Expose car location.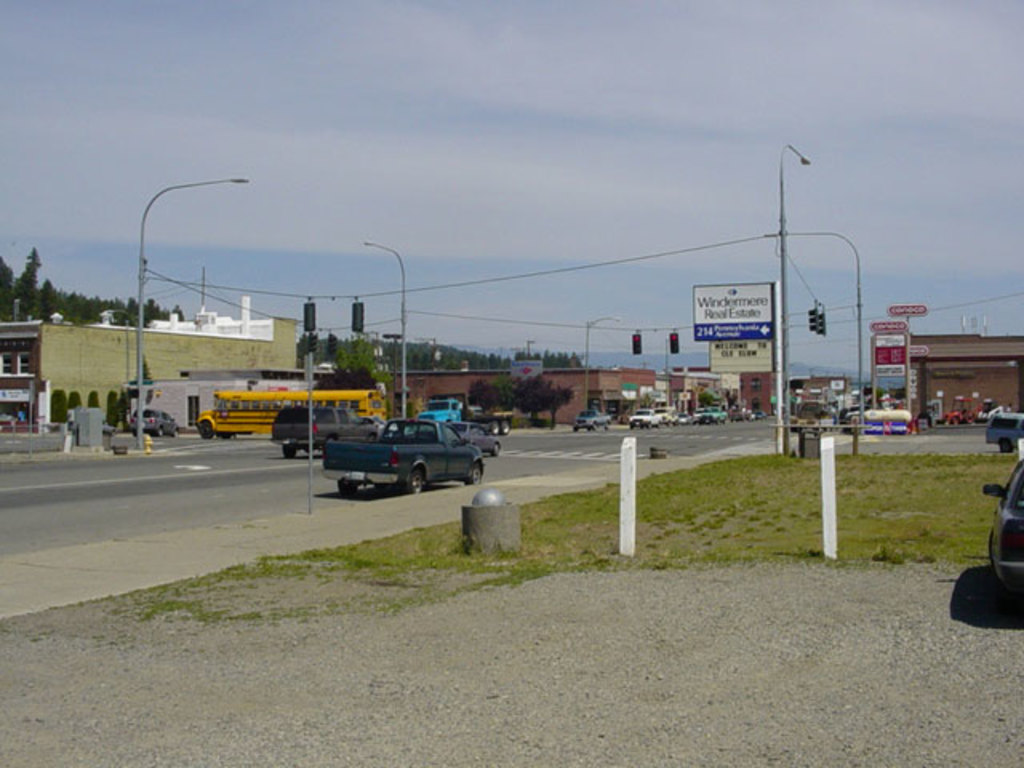
Exposed at pyautogui.locateOnScreen(270, 405, 378, 451).
